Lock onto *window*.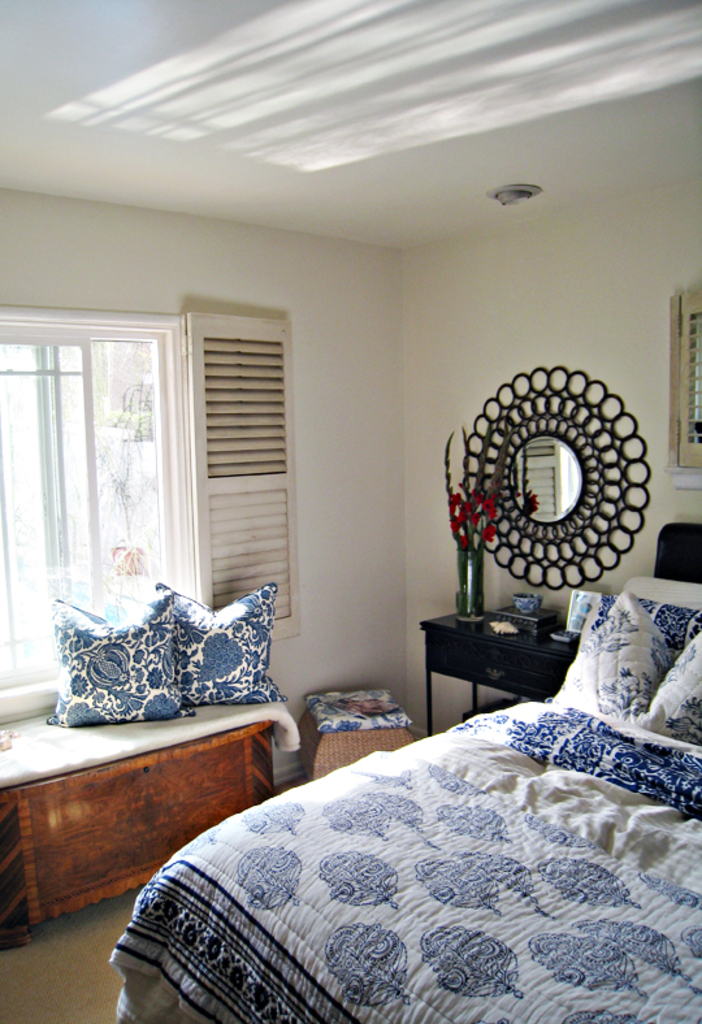
Locked: [x1=26, y1=250, x2=208, y2=613].
